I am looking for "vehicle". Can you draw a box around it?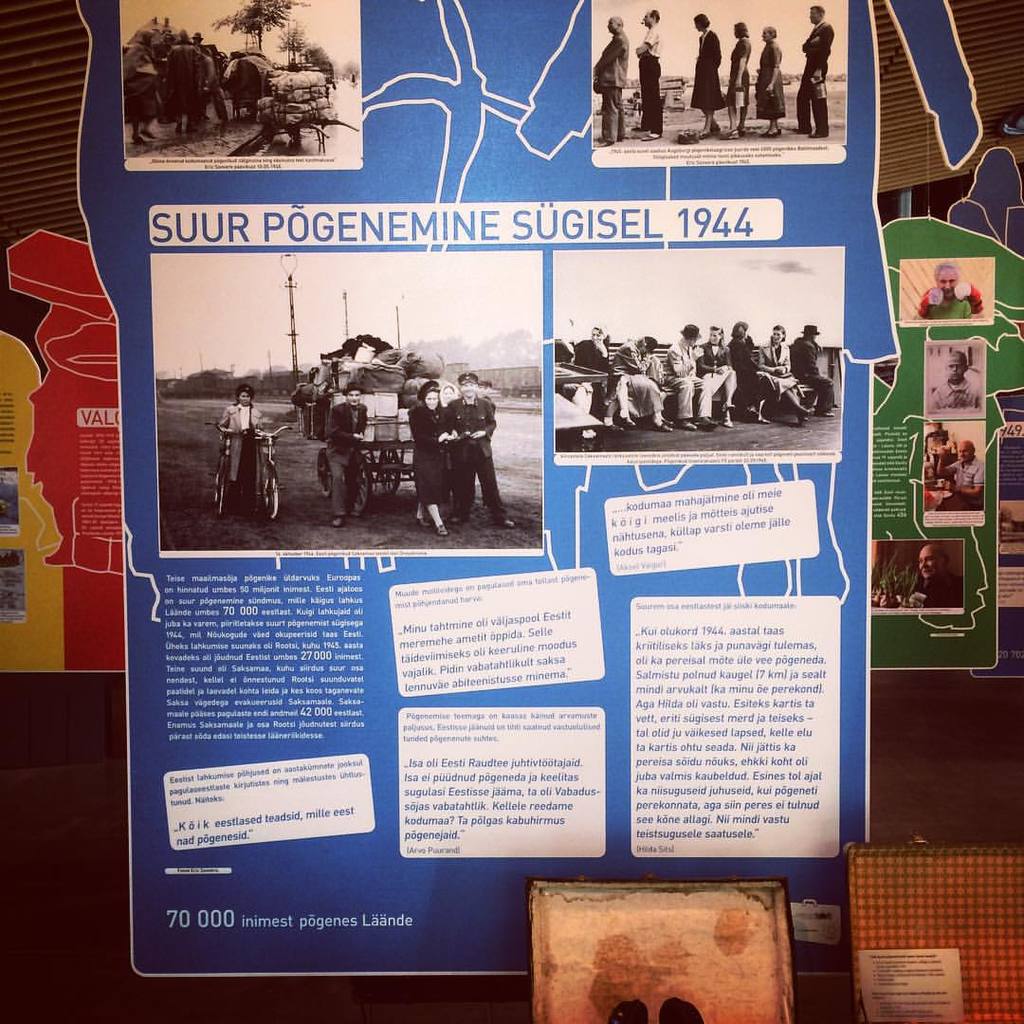
Sure, the bounding box is box(258, 357, 544, 539).
